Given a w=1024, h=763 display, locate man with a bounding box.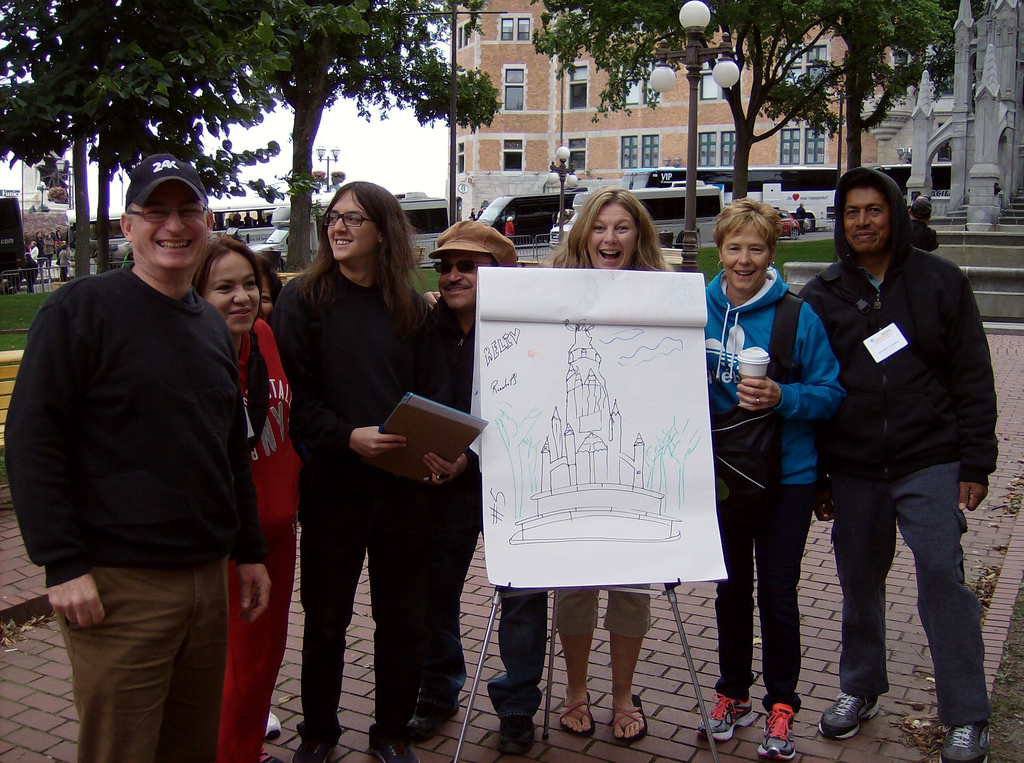
Located: <box>4,154,280,762</box>.
